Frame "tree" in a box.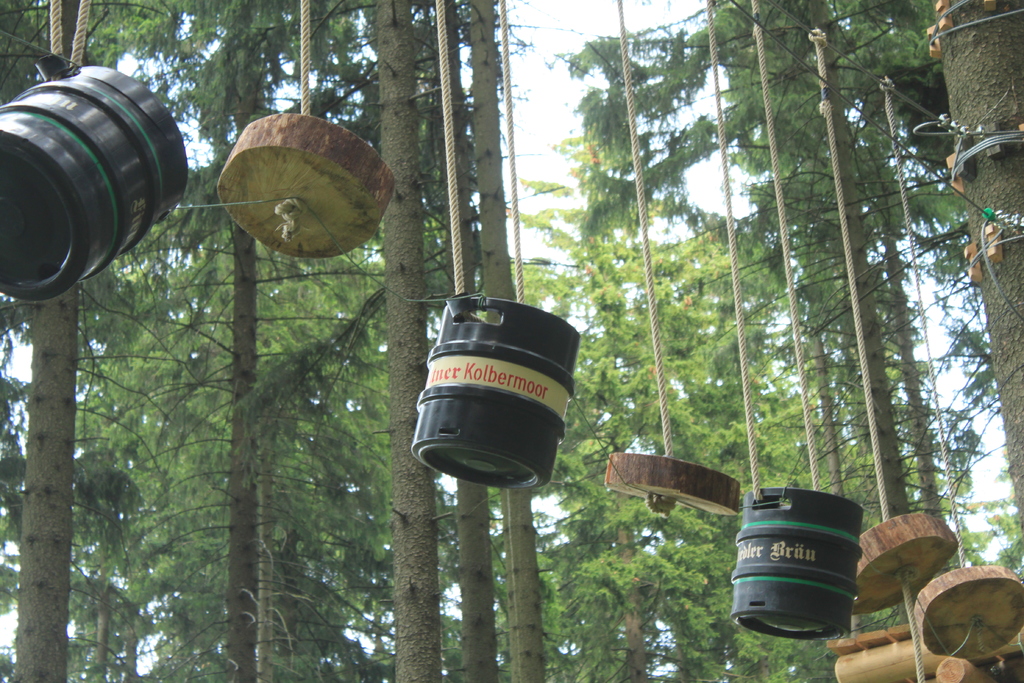
box(545, 144, 839, 677).
